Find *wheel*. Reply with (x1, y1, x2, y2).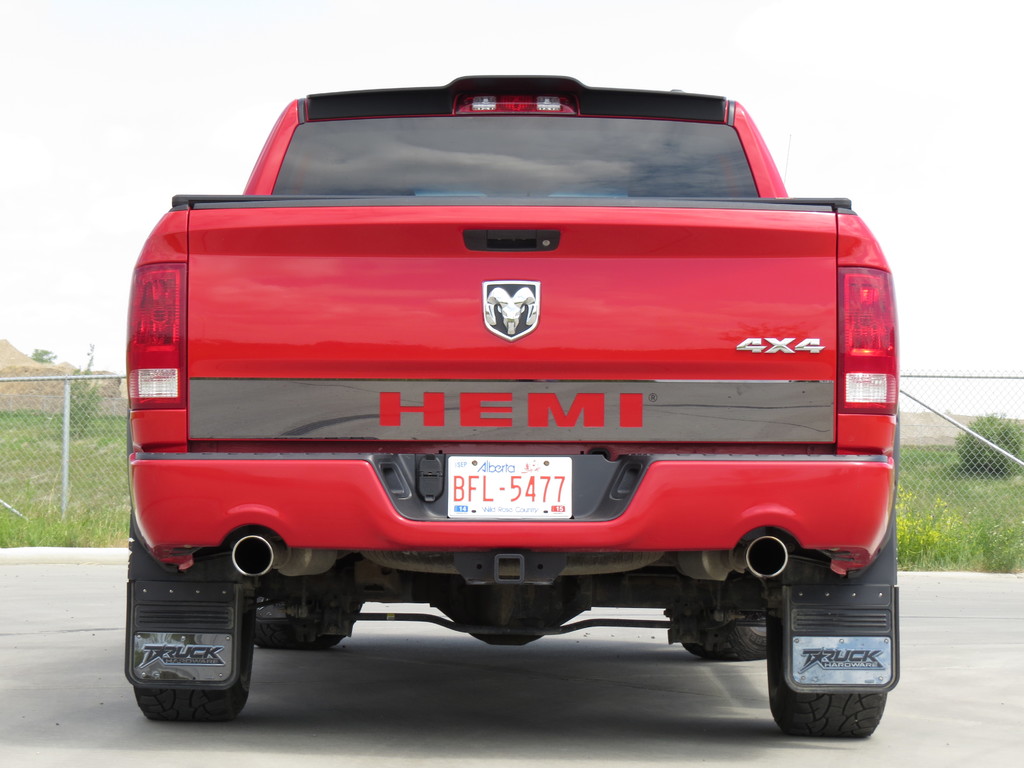
(136, 574, 239, 724).
